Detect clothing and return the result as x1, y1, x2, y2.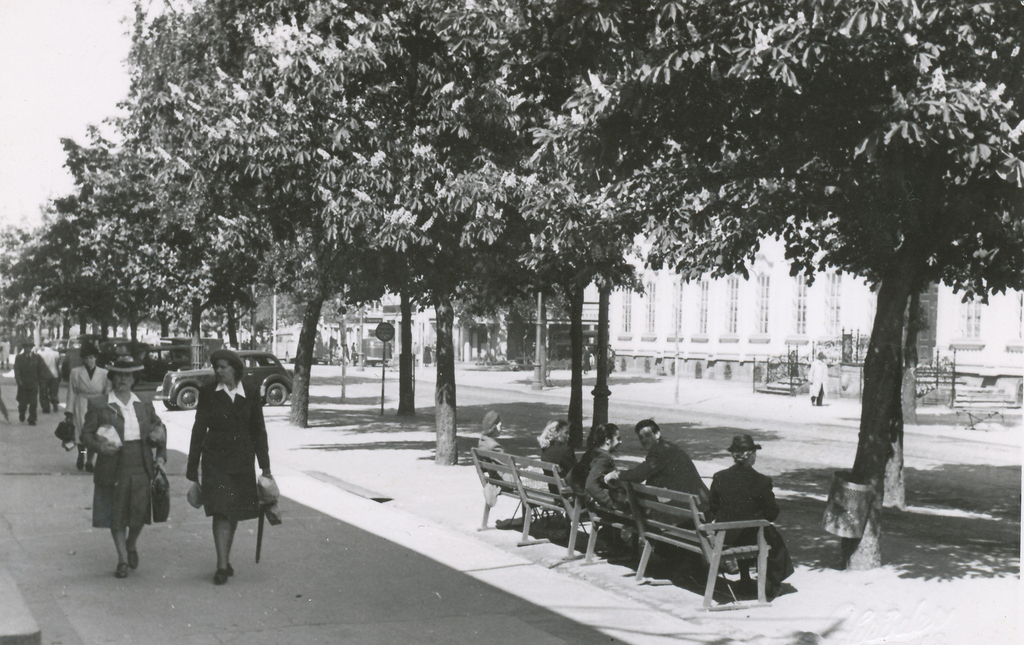
540, 438, 576, 492.
